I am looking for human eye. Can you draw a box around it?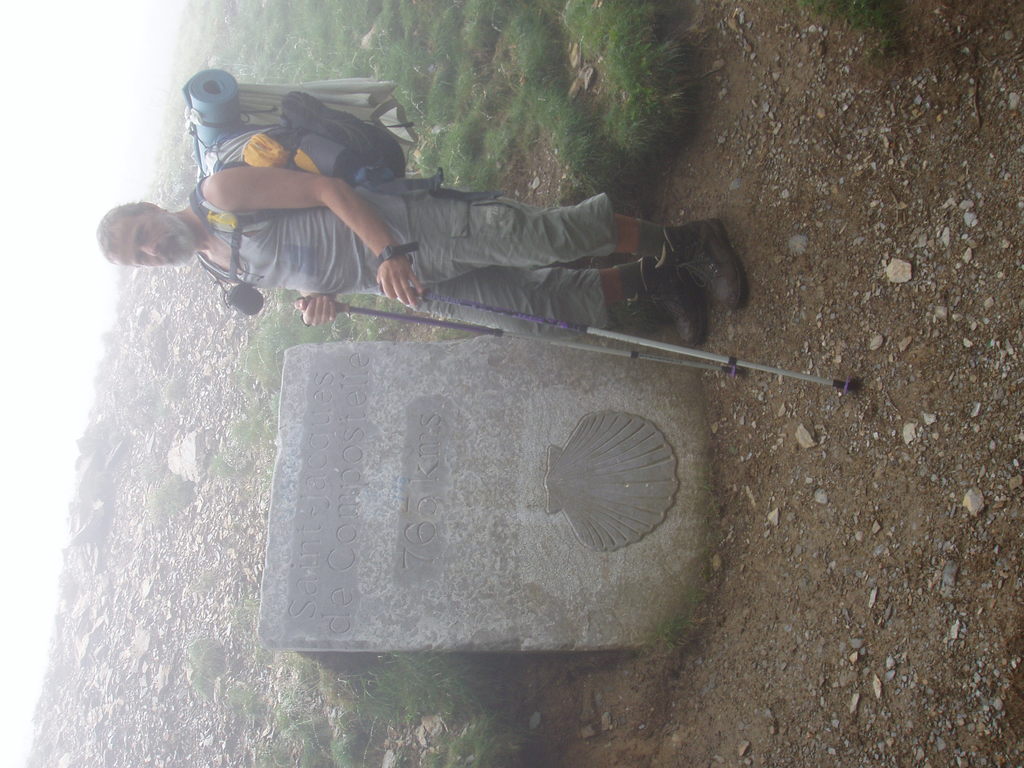
Sure, the bounding box is 138 254 148 269.
